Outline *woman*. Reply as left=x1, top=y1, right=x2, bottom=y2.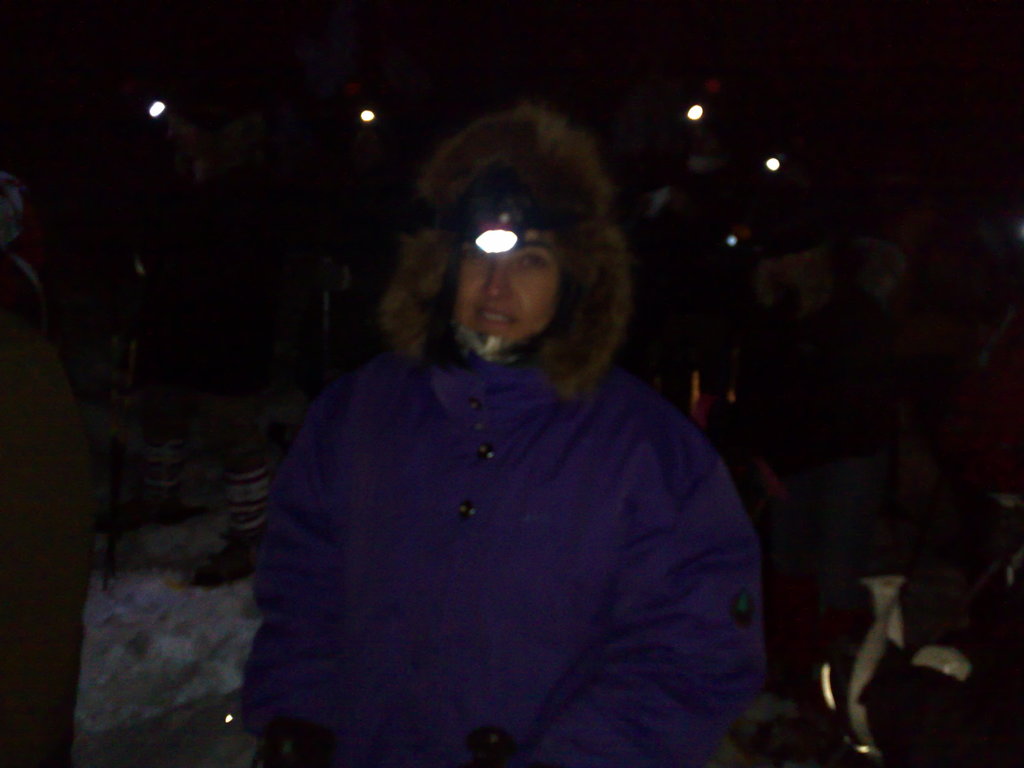
left=234, top=104, right=756, bottom=767.
